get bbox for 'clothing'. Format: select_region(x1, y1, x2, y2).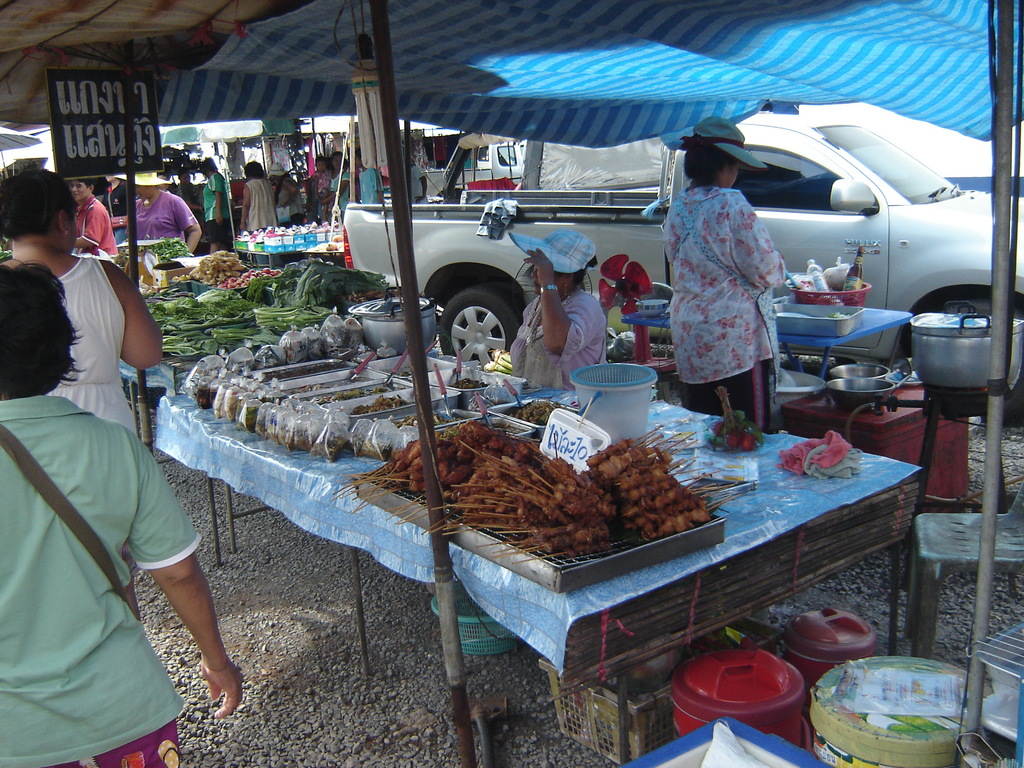
select_region(0, 392, 204, 767).
